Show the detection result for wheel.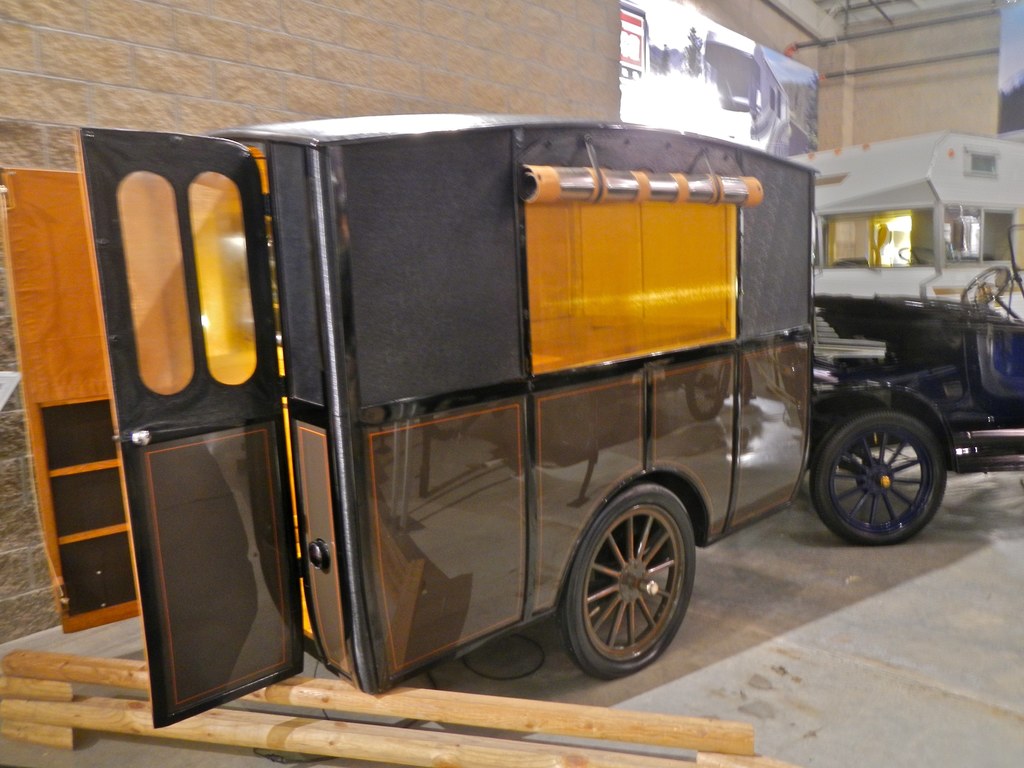
Rect(811, 410, 947, 543).
